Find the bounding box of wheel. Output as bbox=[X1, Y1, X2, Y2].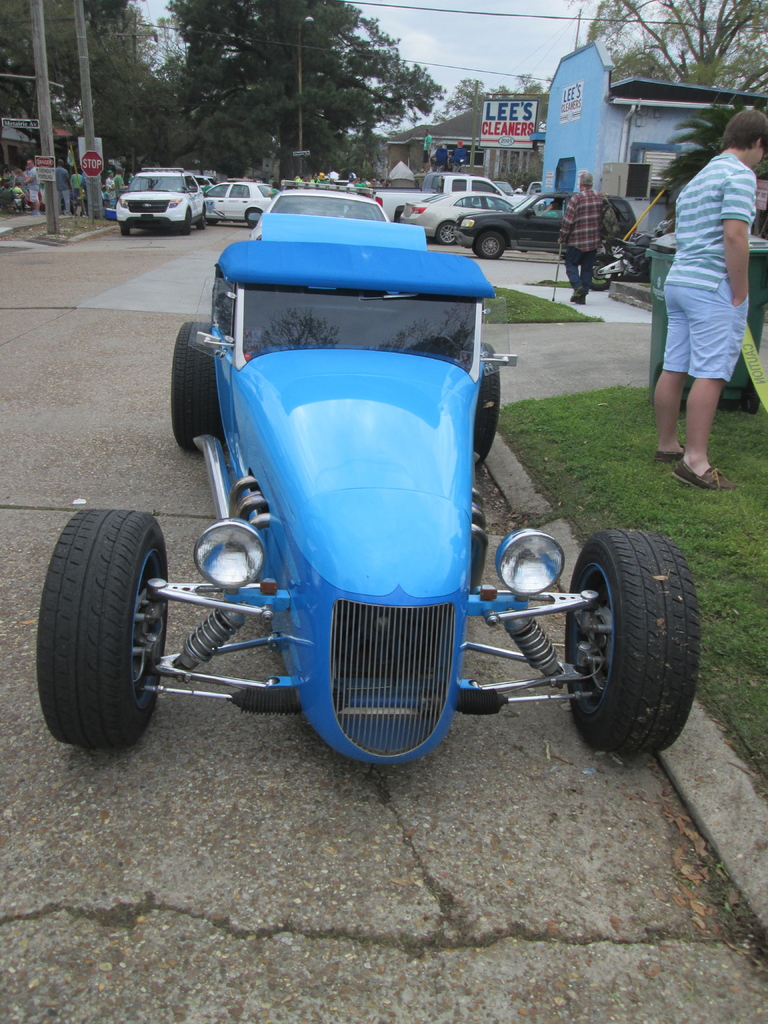
bbox=[470, 230, 500, 257].
